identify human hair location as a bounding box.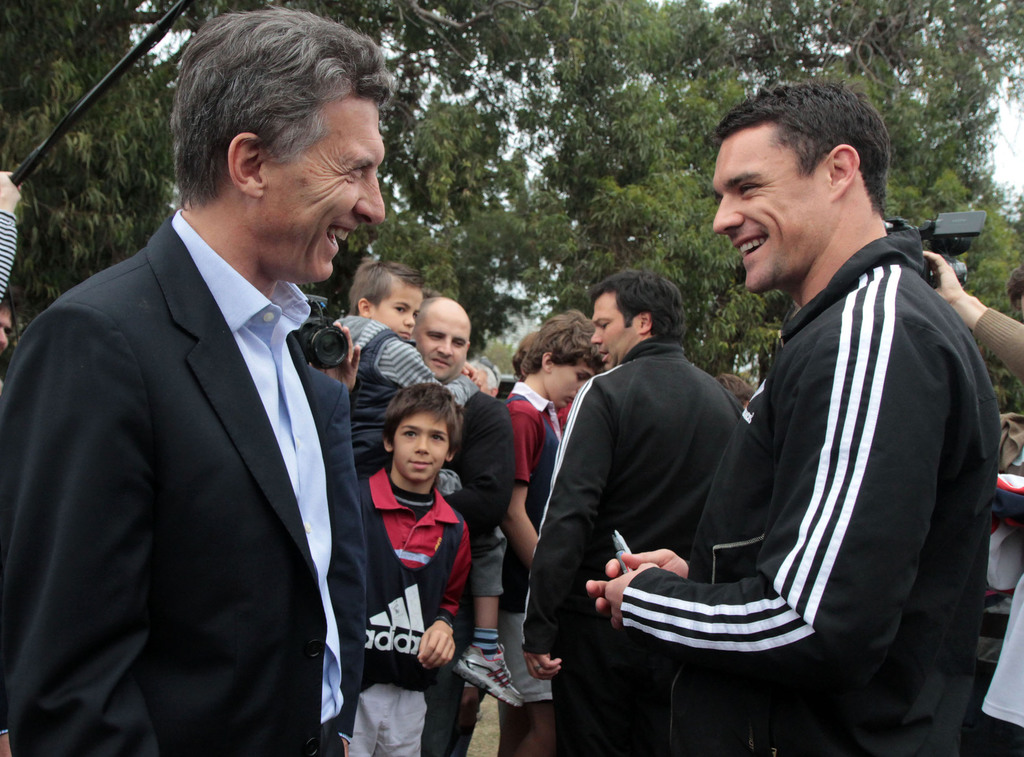
l=714, t=373, r=756, b=404.
